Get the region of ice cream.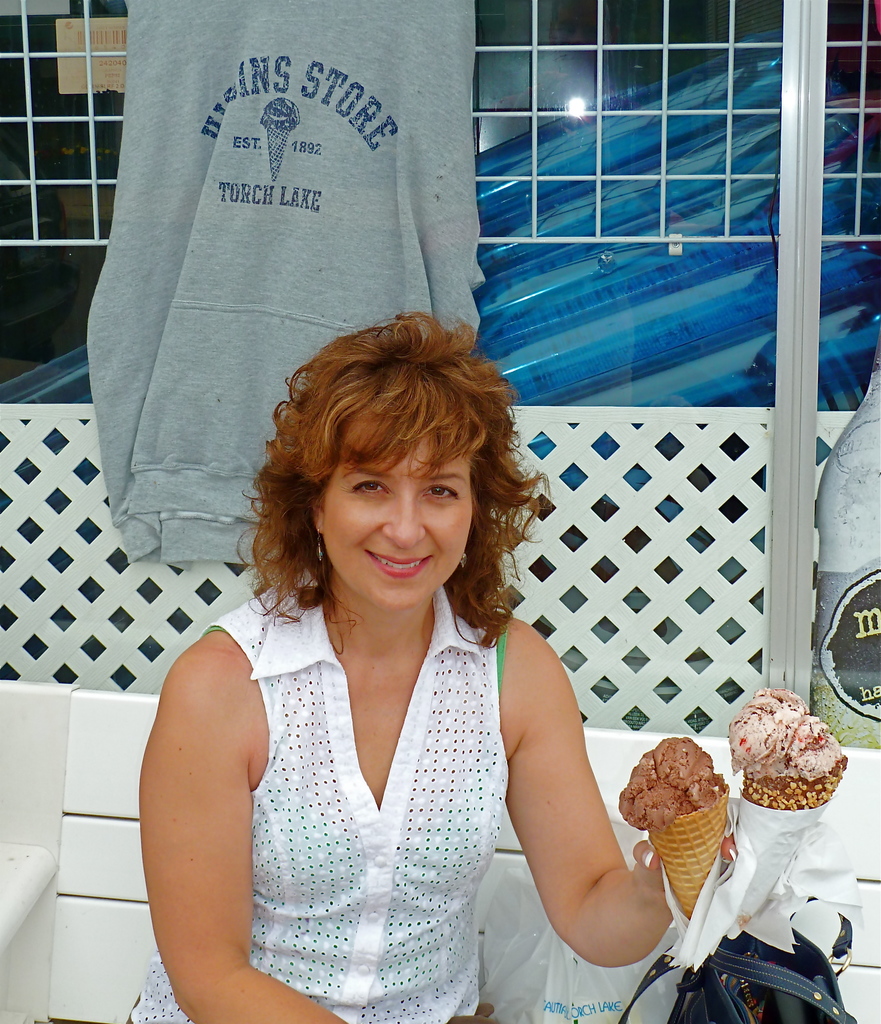
[619, 738, 723, 830].
